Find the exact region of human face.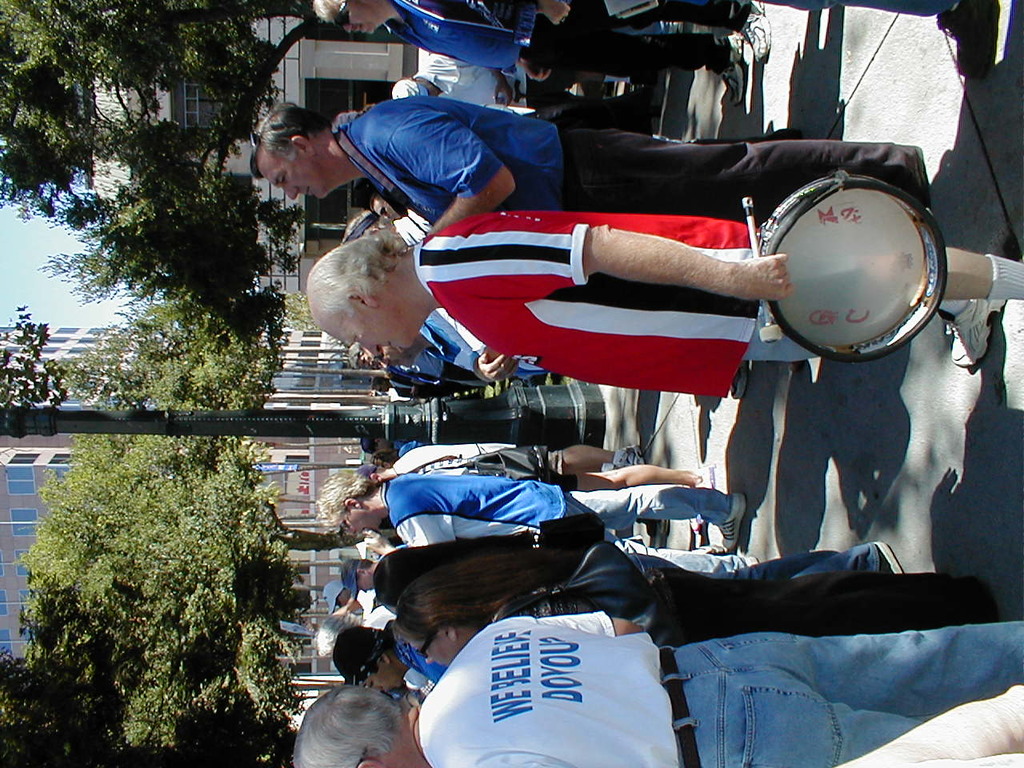
Exact region: <bbox>259, 158, 332, 200</bbox>.
